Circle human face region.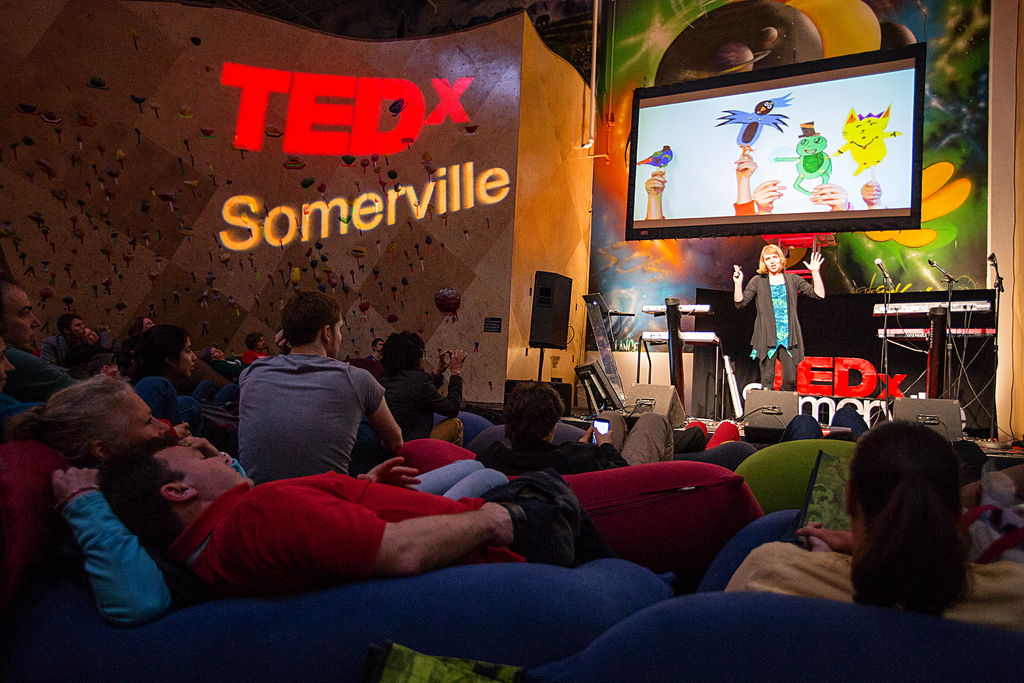
Region: Rect(763, 256, 781, 277).
